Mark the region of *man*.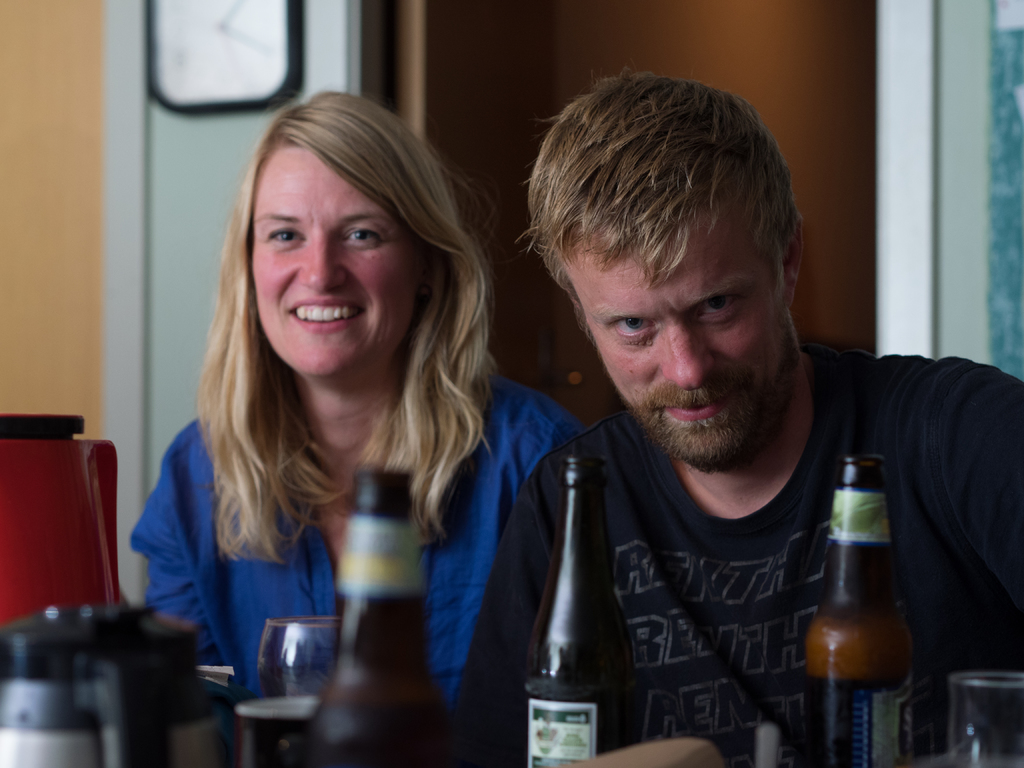
Region: 449 92 1014 767.
